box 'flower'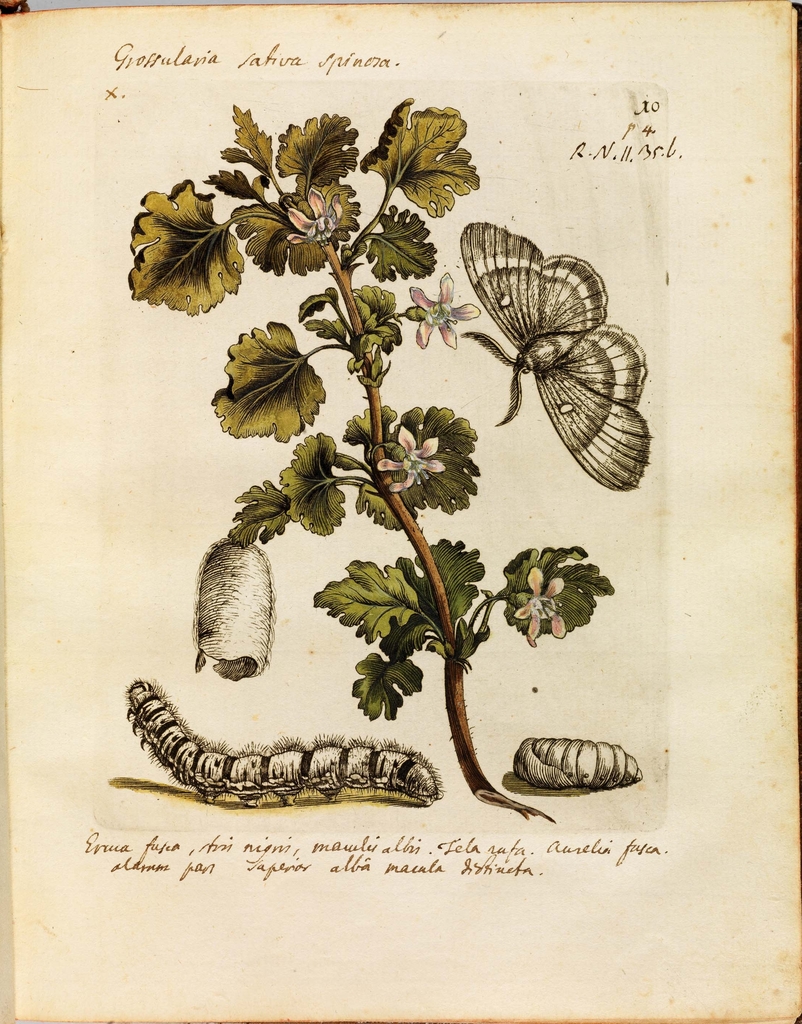
rect(408, 273, 485, 349)
